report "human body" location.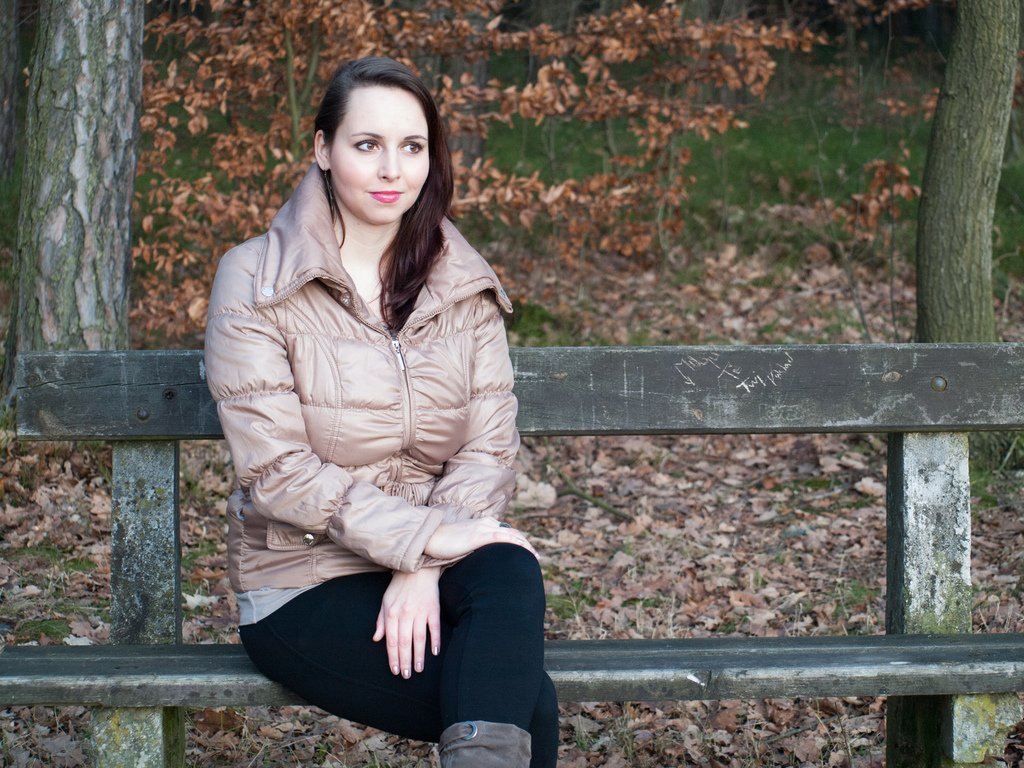
Report: [201, 74, 543, 767].
